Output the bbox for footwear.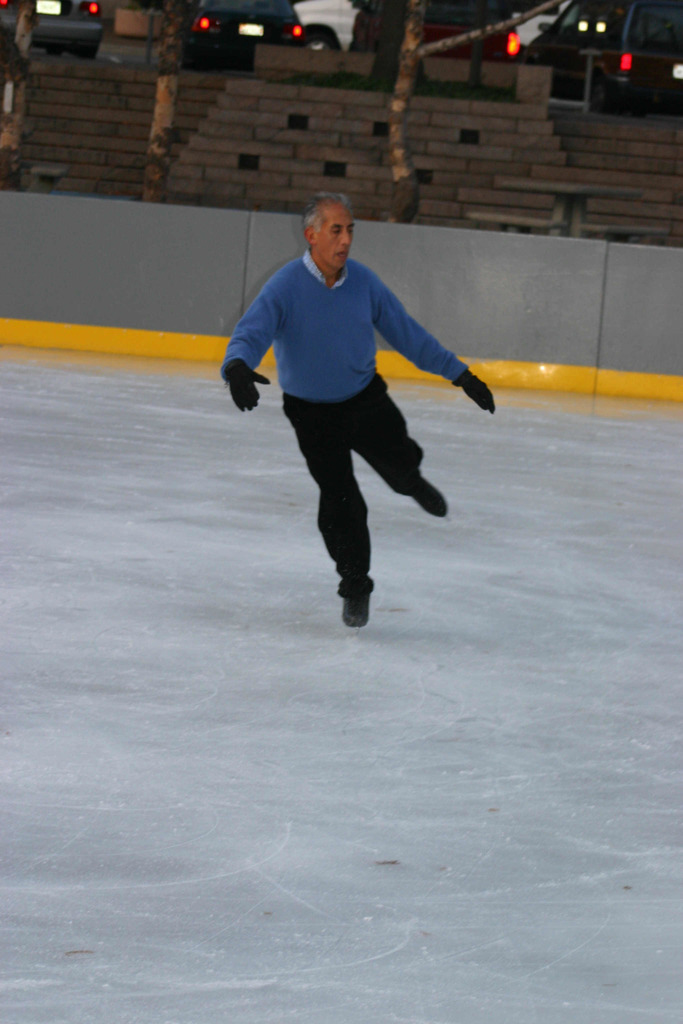
(412,479,454,515).
